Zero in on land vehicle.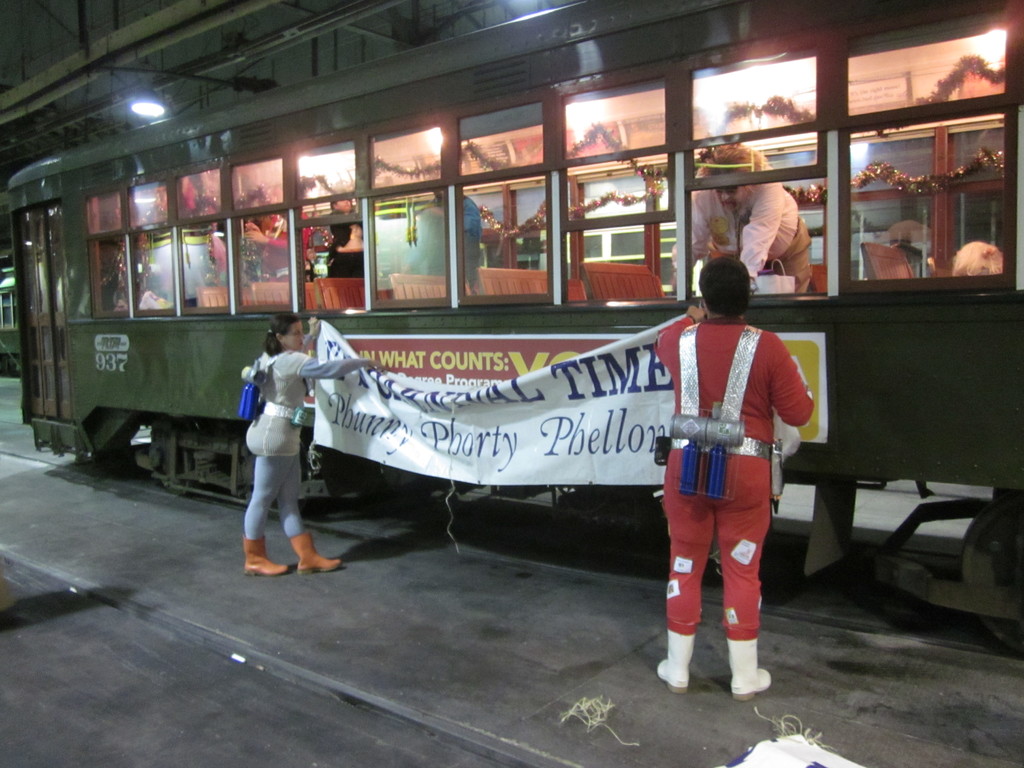
Zeroed in: crop(0, 271, 20, 378).
